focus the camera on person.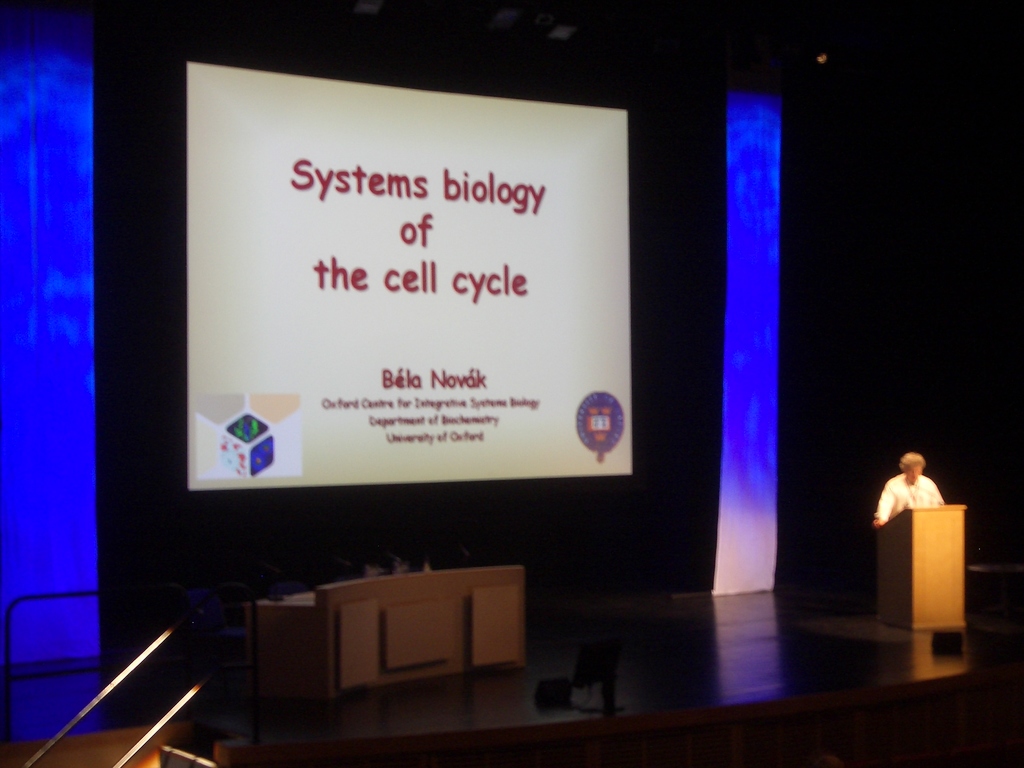
Focus region: <region>874, 449, 945, 521</region>.
